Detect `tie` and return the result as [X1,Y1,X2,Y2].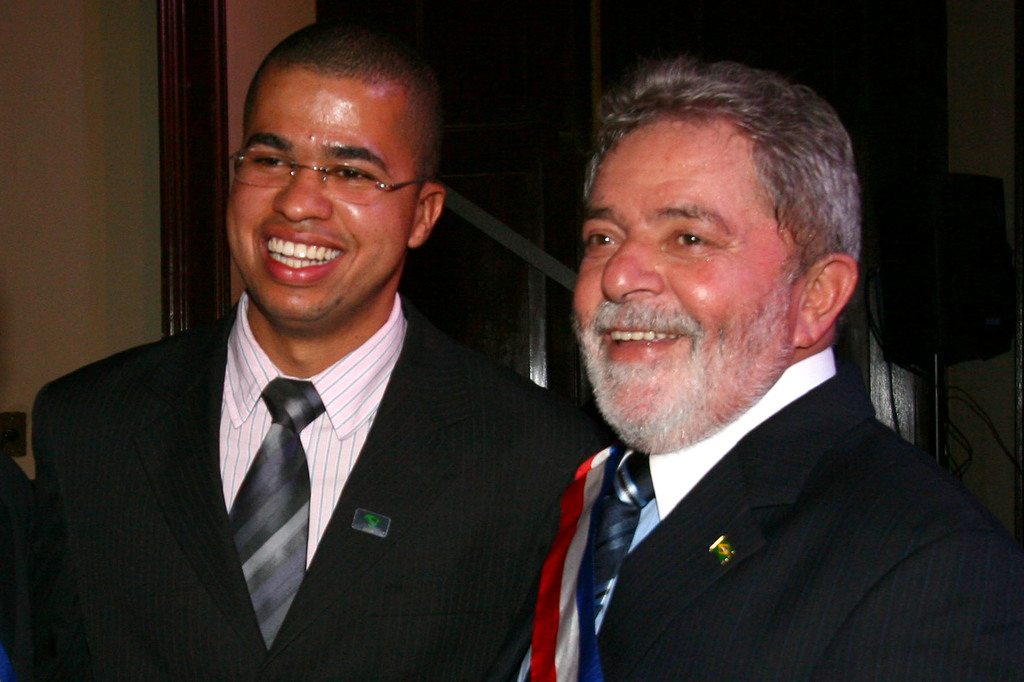
[572,446,660,681].
